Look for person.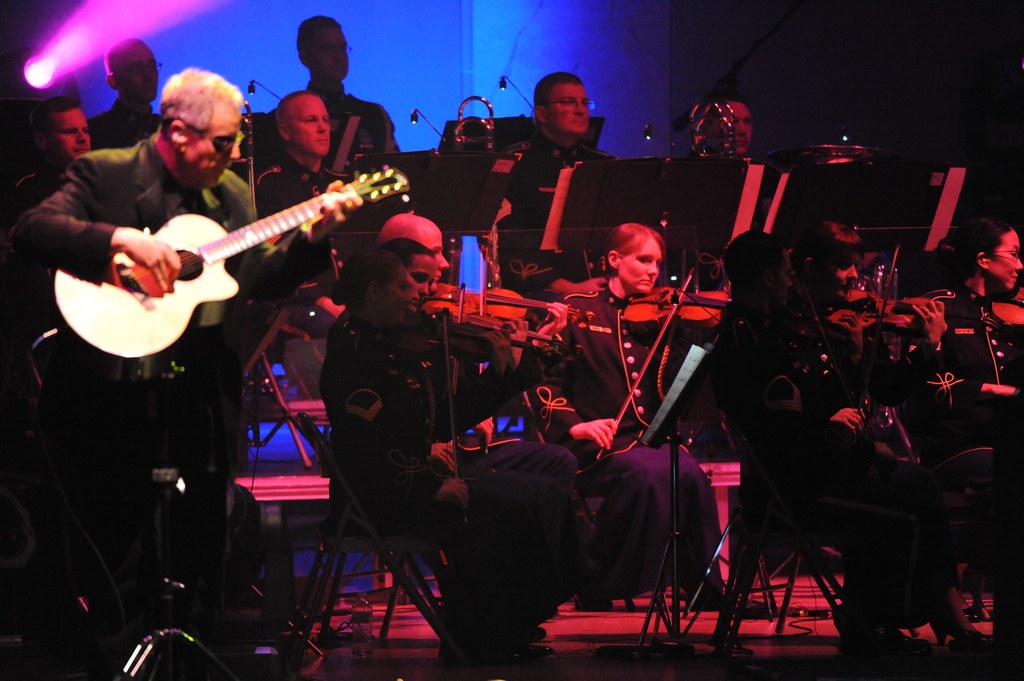
Found: (500,65,614,293).
